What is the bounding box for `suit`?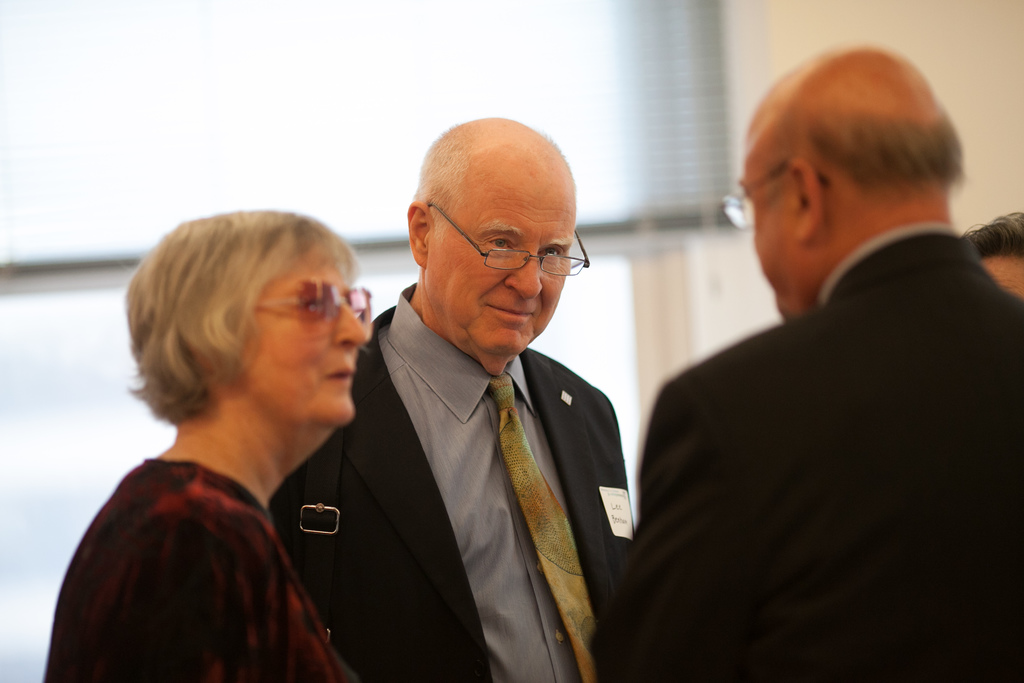
260/285/636/682.
